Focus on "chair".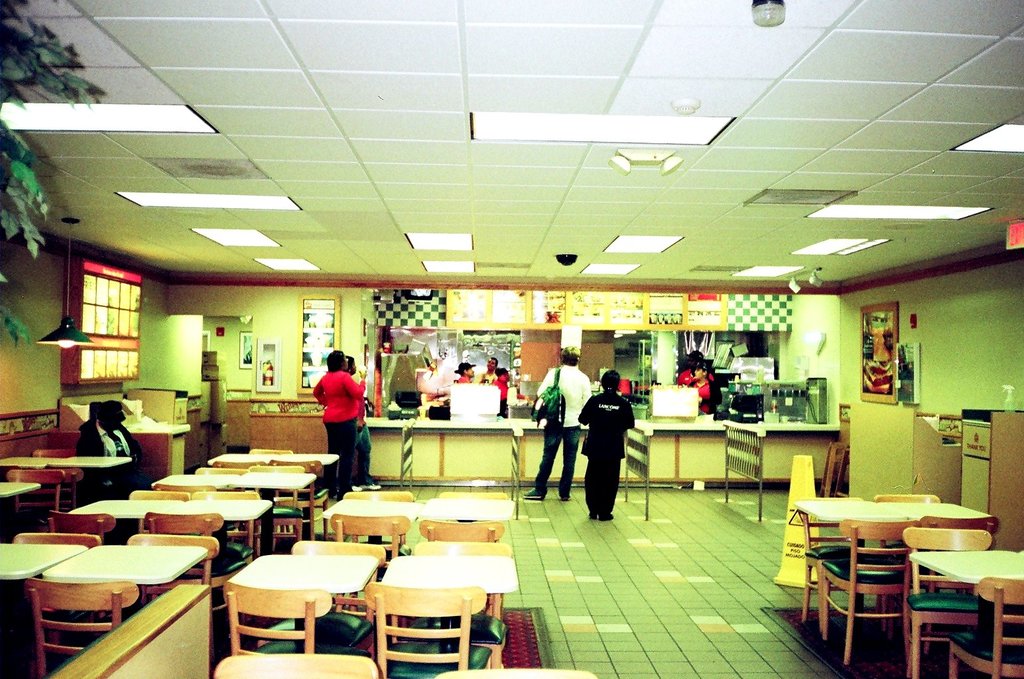
Focused at box(332, 511, 408, 635).
